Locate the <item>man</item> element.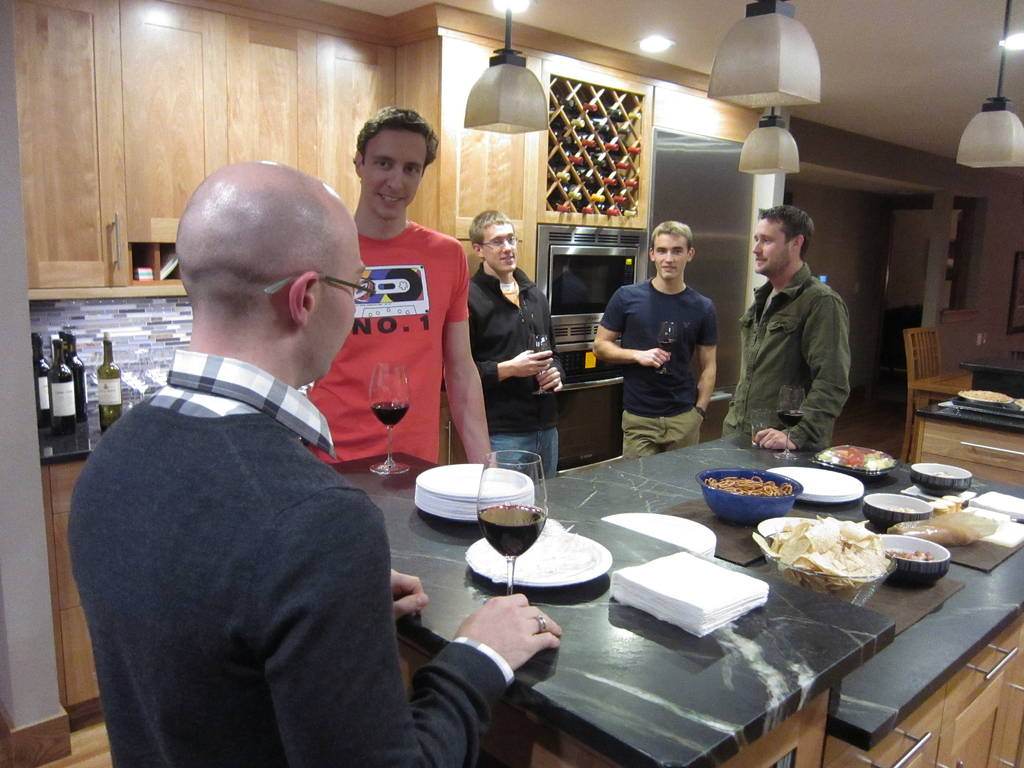
Element bbox: x1=60, y1=155, x2=561, y2=767.
